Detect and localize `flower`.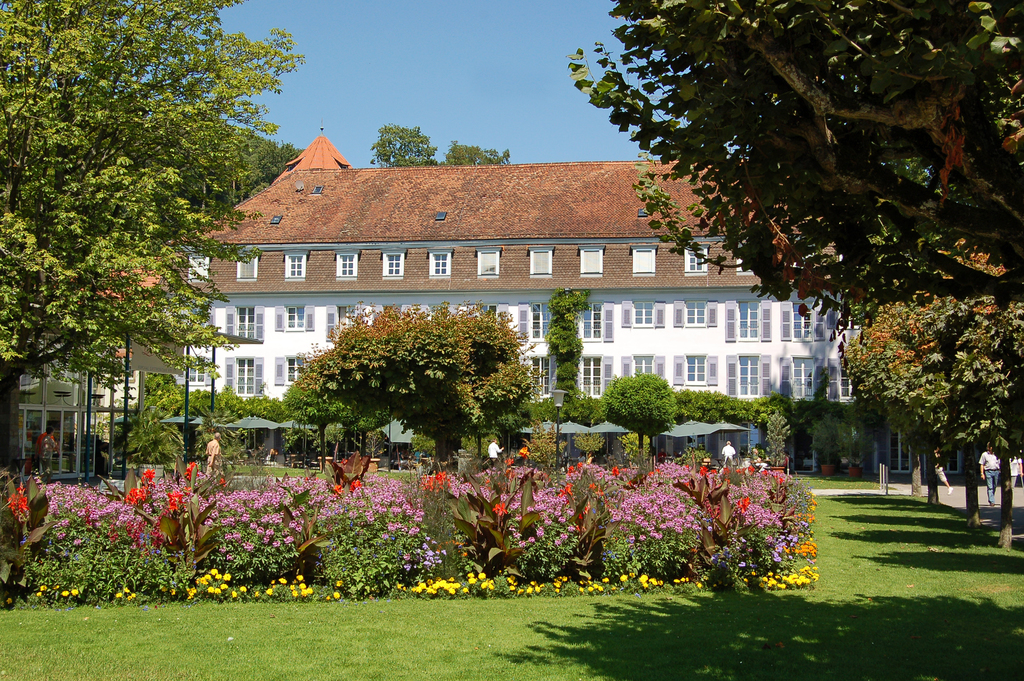
Localized at 481,581,486,586.
